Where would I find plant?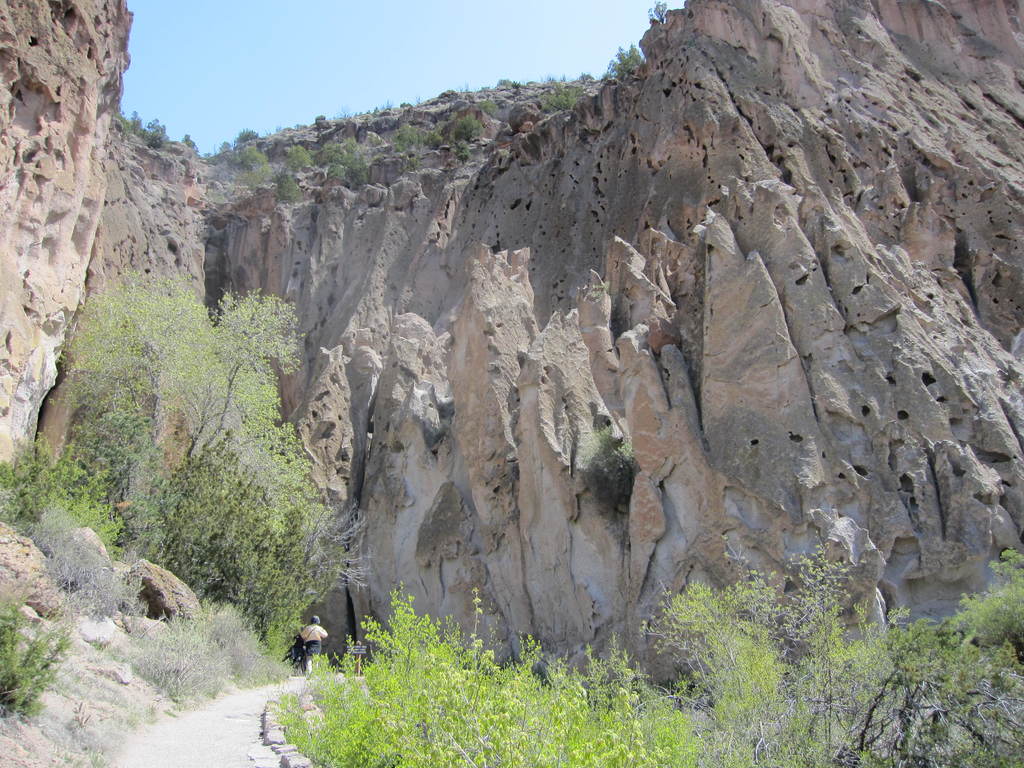
At l=573, t=278, r=611, b=300.
